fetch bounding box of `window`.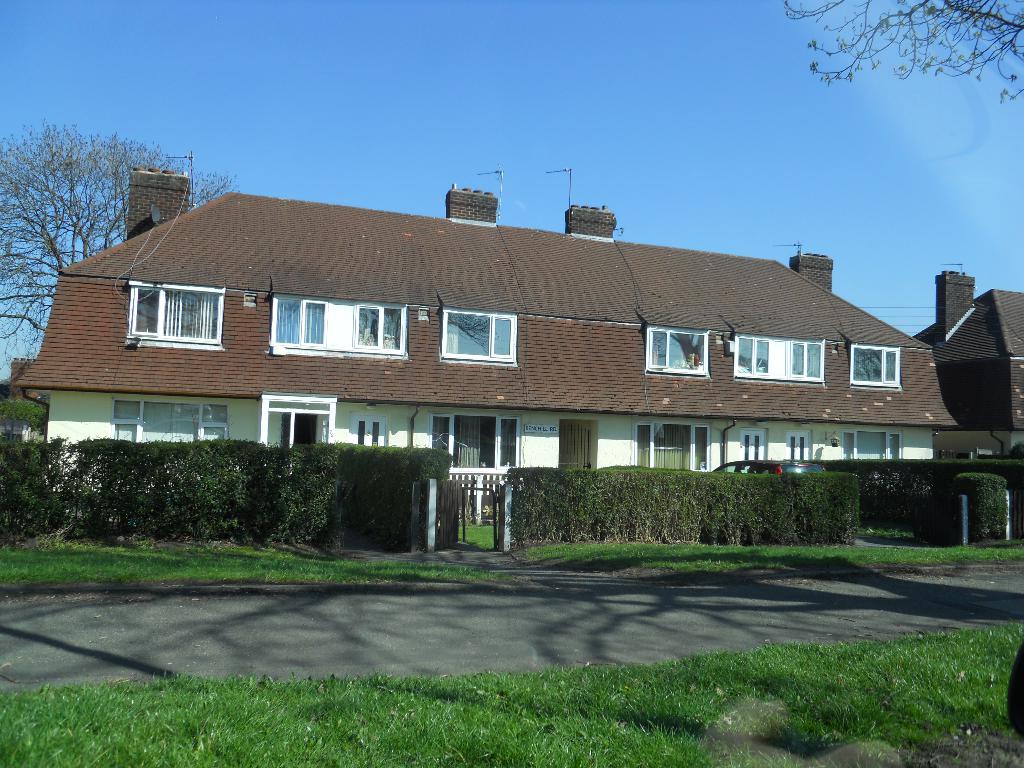
Bbox: (left=631, top=419, right=712, bottom=472).
